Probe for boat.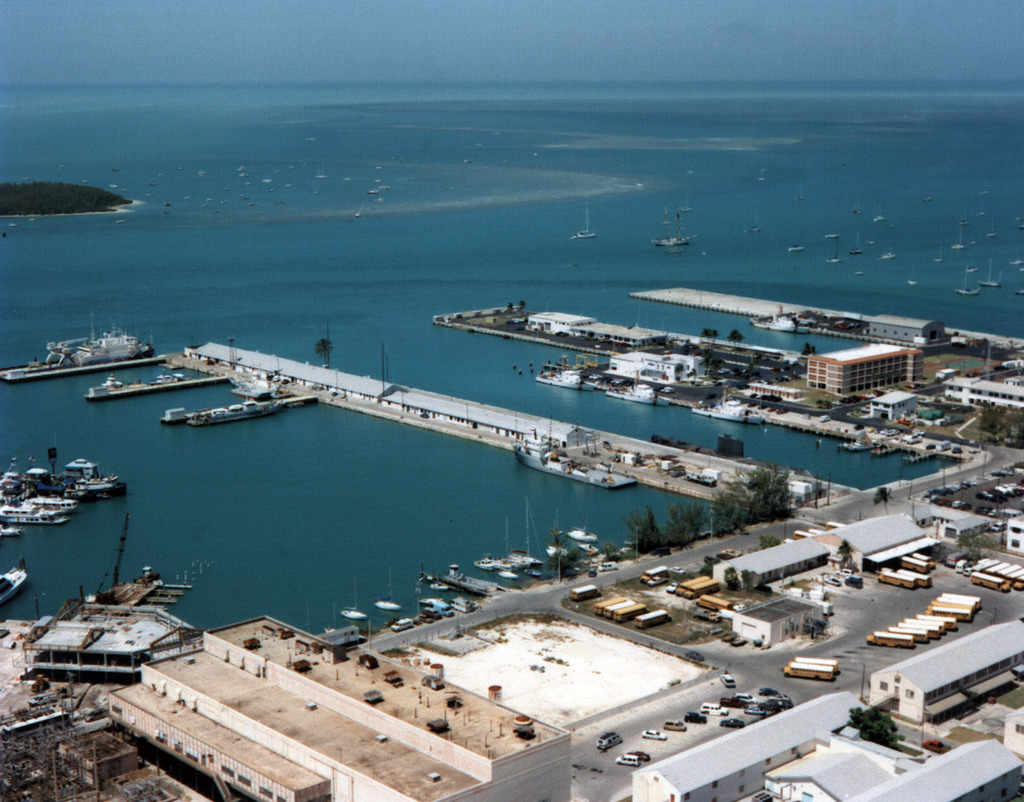
Probe result: [x1=961, y1=262, x2=975, y2=271].
